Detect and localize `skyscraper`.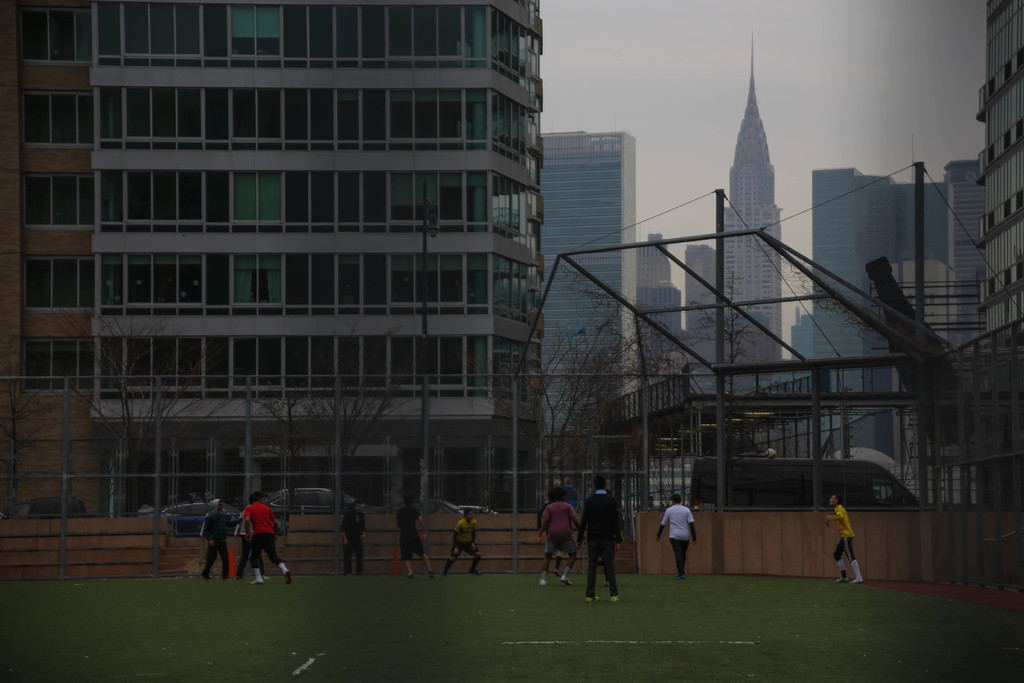
Localized at [left=949, top=0, right=1023, bottom=366].
